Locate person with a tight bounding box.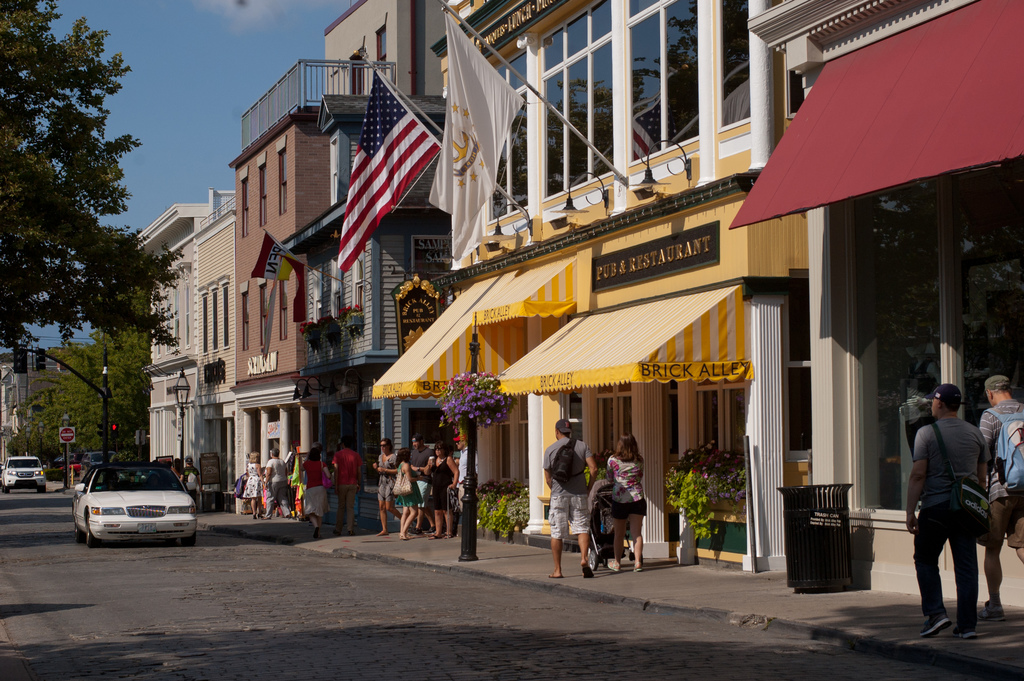
<region>170, 458, 181, 477</region>.
